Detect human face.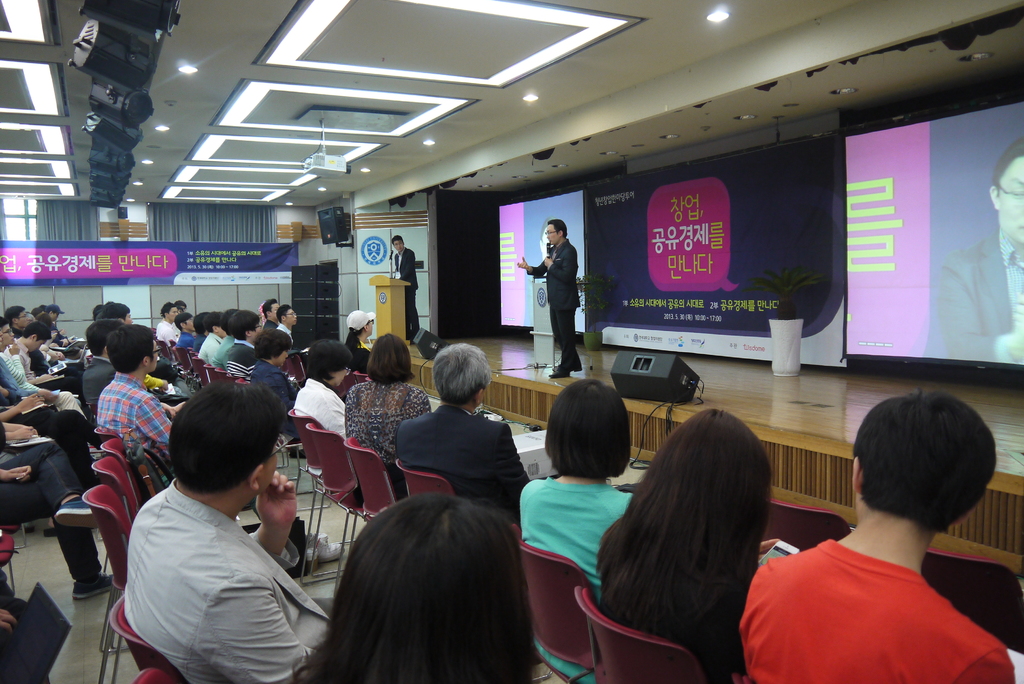
Detected at 269:297:280:320.
